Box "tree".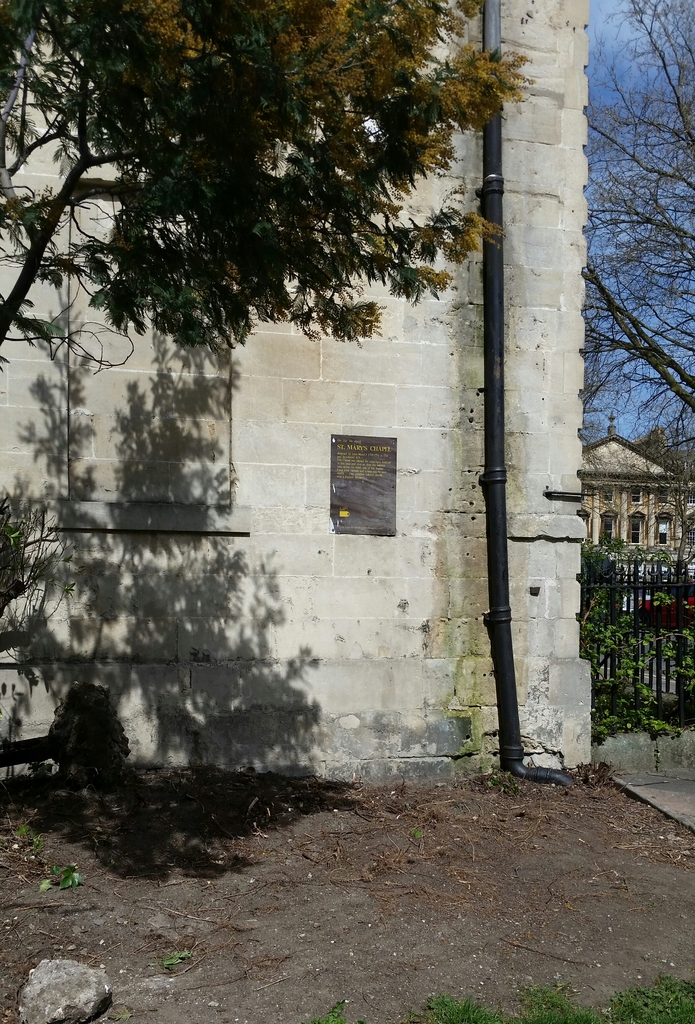
{"x1": 0, "y1": 0, "x2": 536, "y2": 378}.
